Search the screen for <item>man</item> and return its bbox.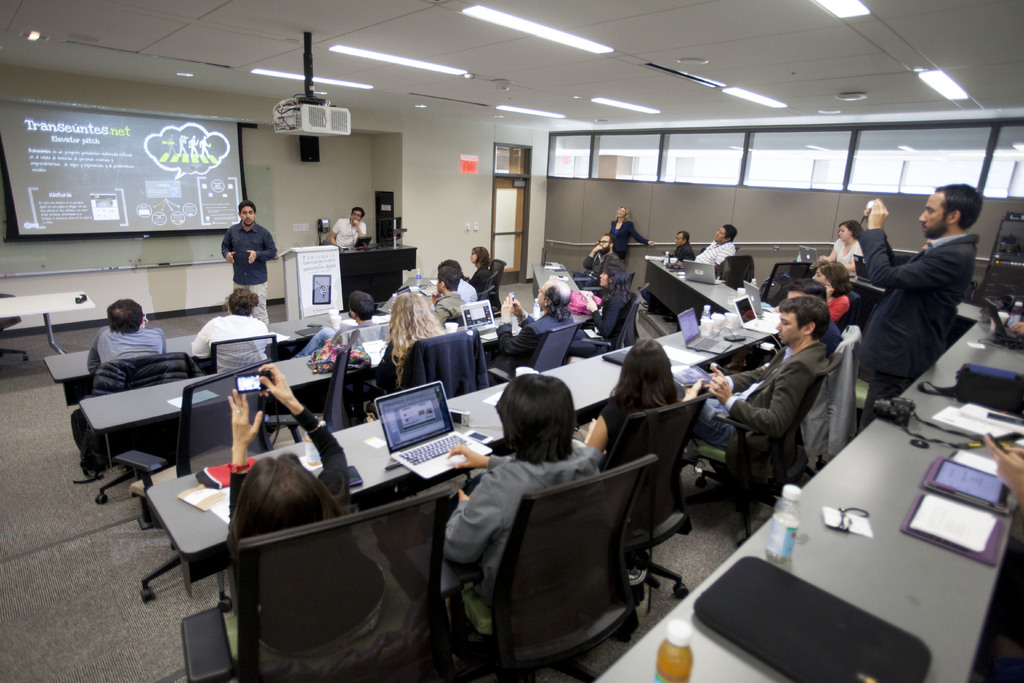
Found: bbox(701, 226, 738, 270).
